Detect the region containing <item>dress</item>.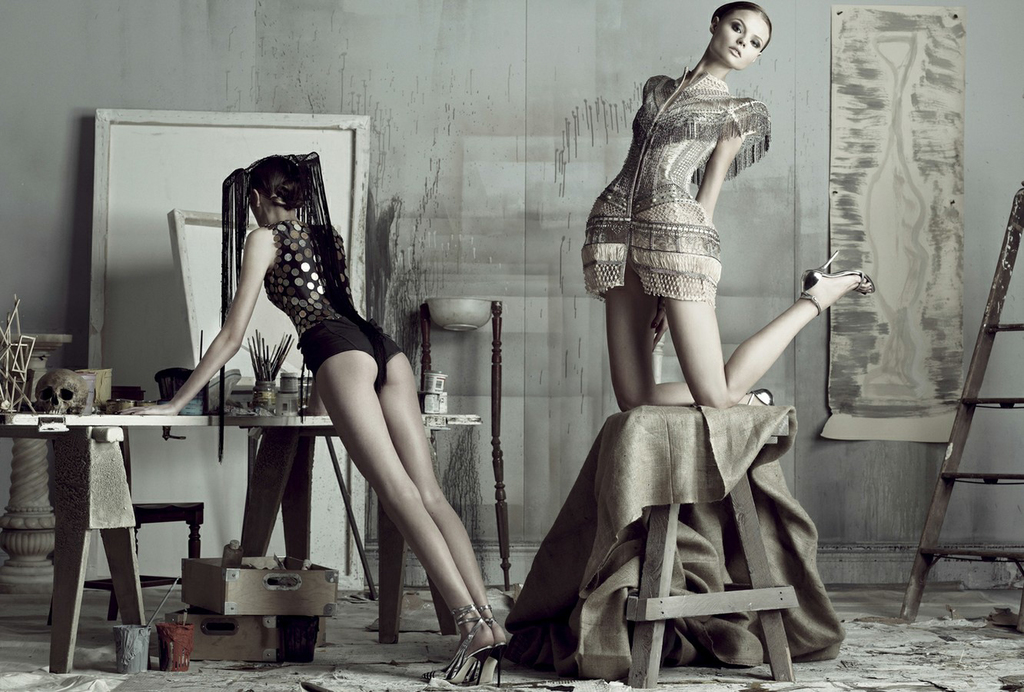
[583, 66, 773, 302].
